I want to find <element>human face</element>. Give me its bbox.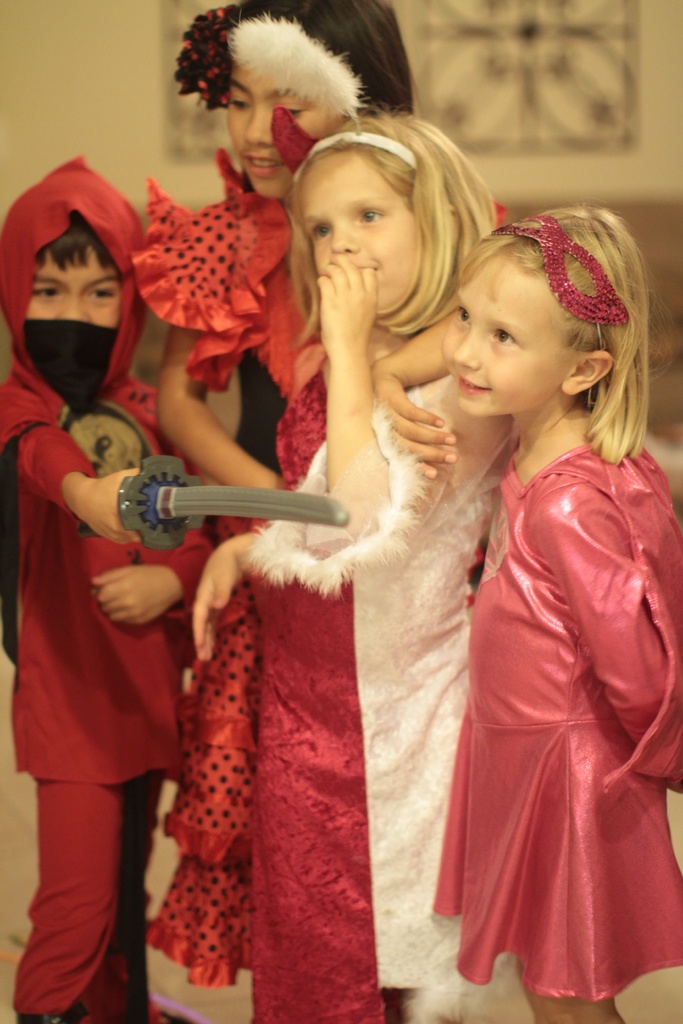
(left=440, top=248, right=559, bottom=420).
